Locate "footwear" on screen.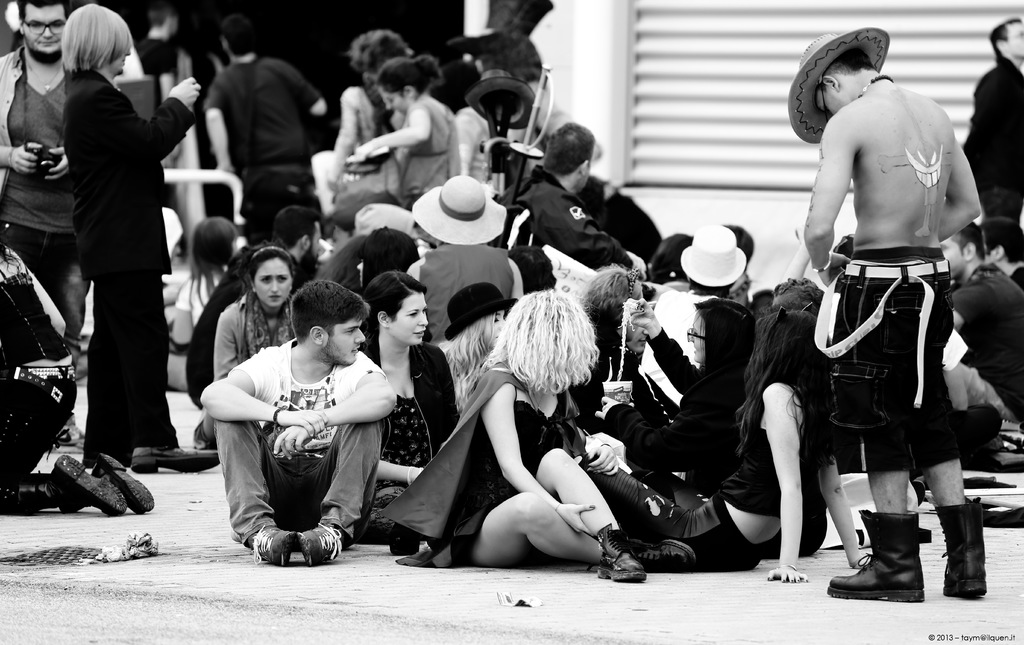
On screen at bbox(252, 526, 293, 568).
